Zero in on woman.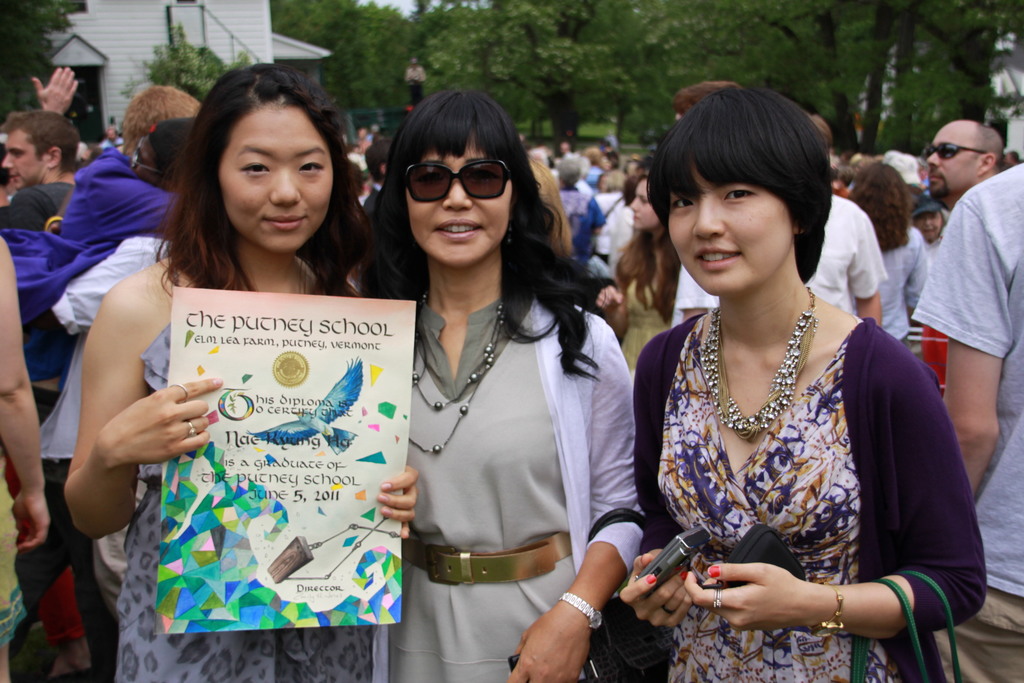
Zeroed in: <bbox>593, 178, 681, 371</bbox>.
